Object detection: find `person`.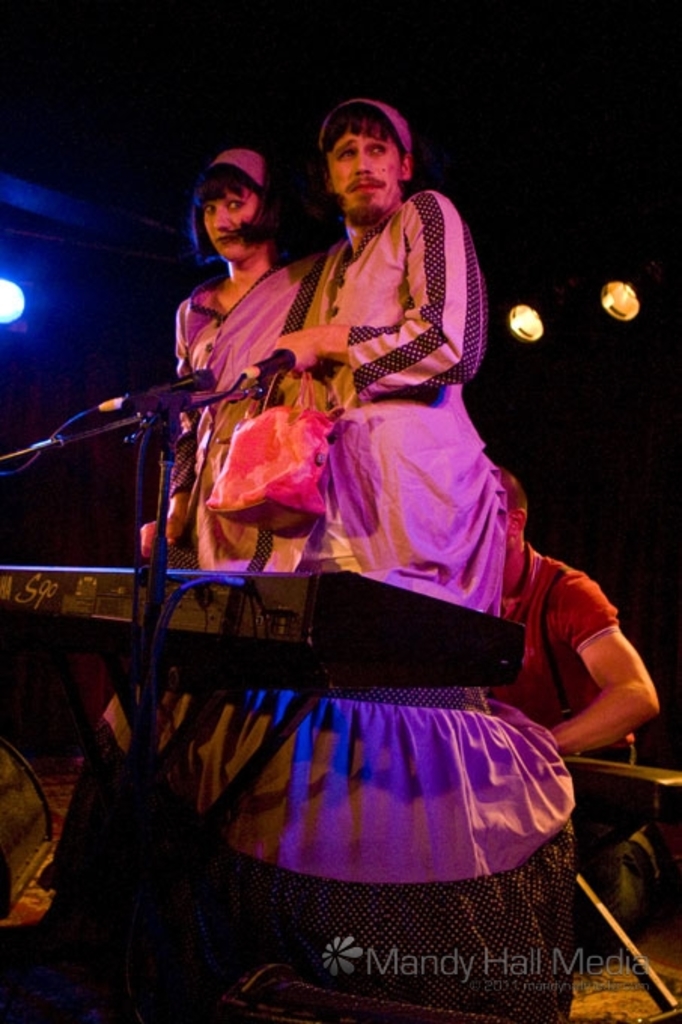
193, 93, 504, 608.
